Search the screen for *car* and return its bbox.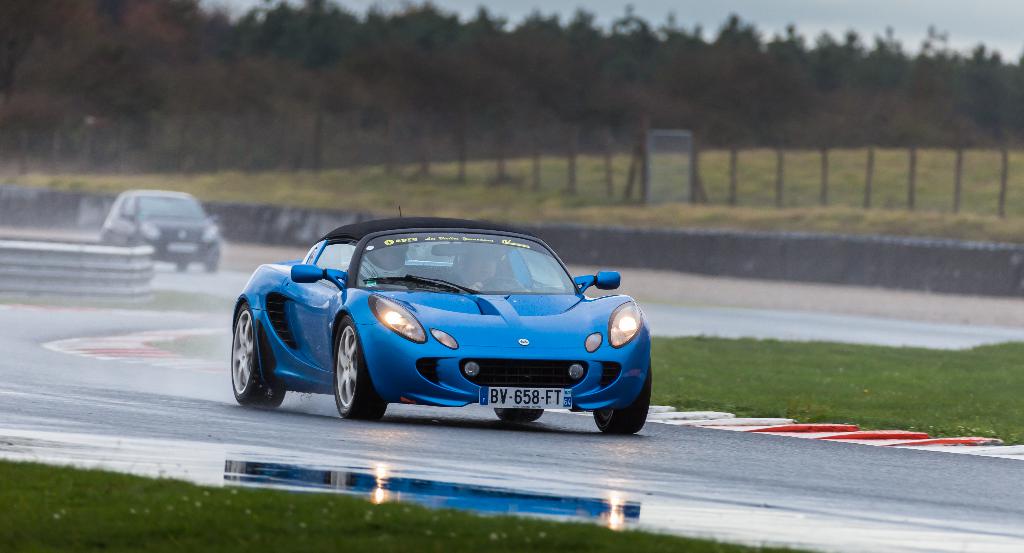
Found: BBox(101, 186, 223, 272).
